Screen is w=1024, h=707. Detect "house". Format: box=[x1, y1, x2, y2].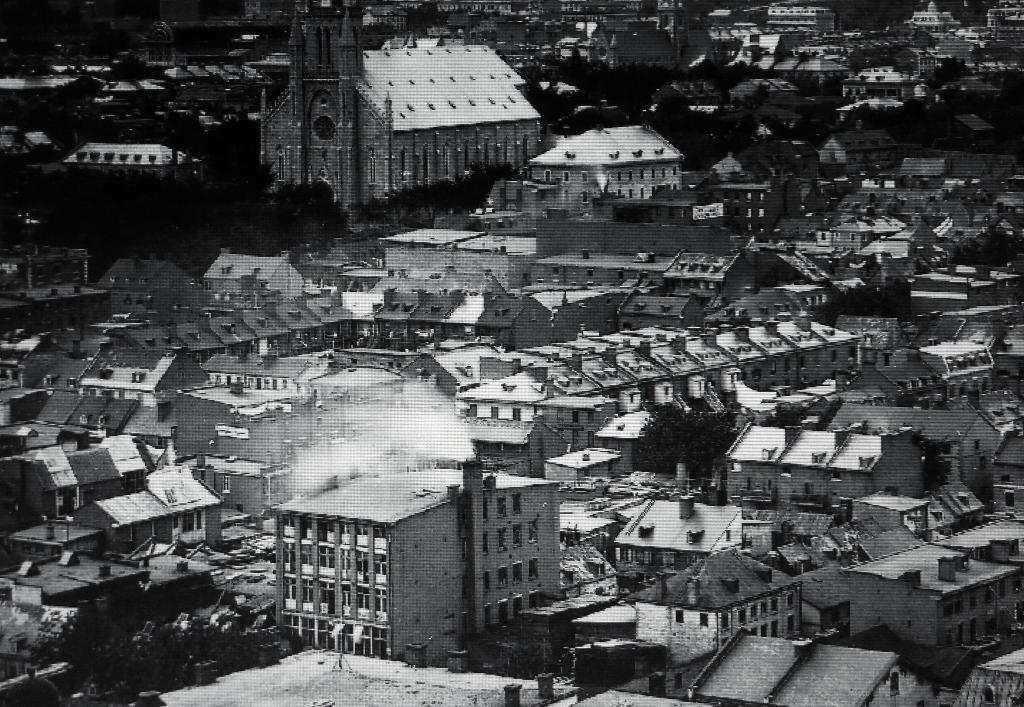
box=[609, 541, 813, 665].
